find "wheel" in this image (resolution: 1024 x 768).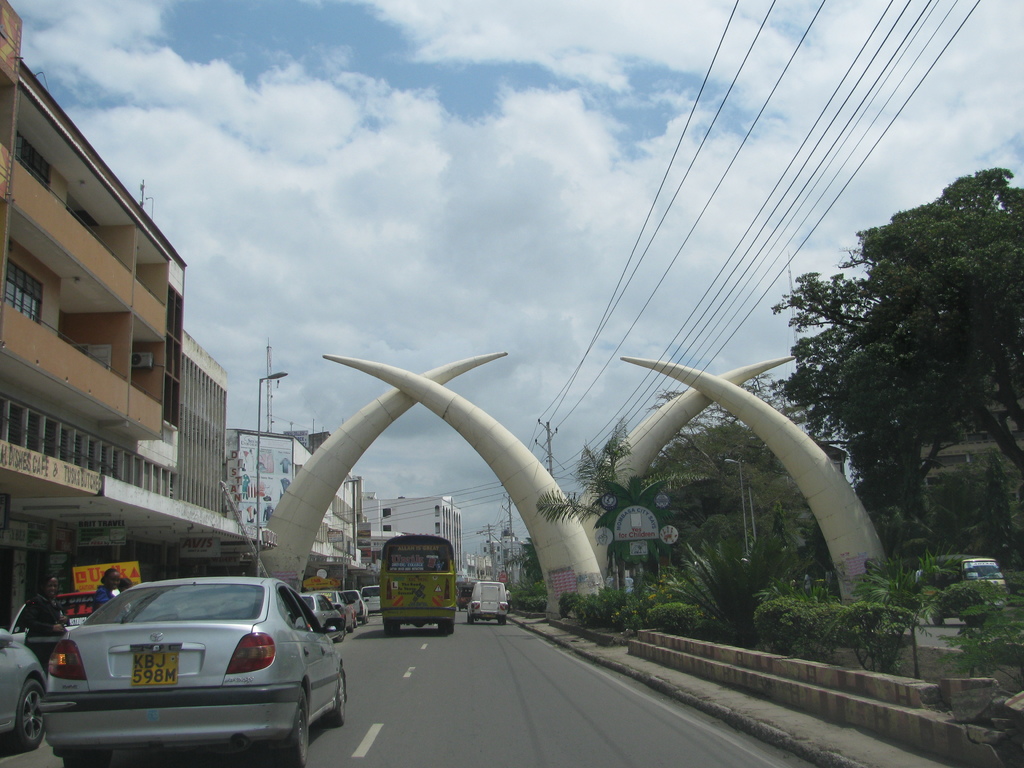
bbox=(368, 616, 371, 625).
